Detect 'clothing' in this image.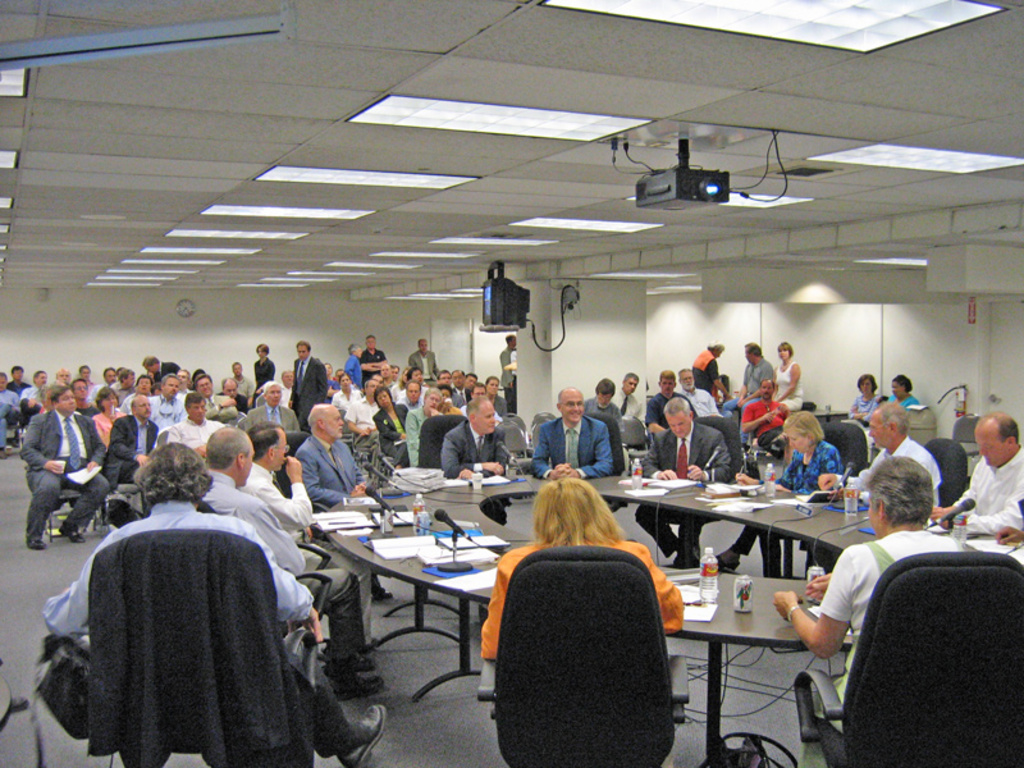
Detection: 530 411 625 503.
